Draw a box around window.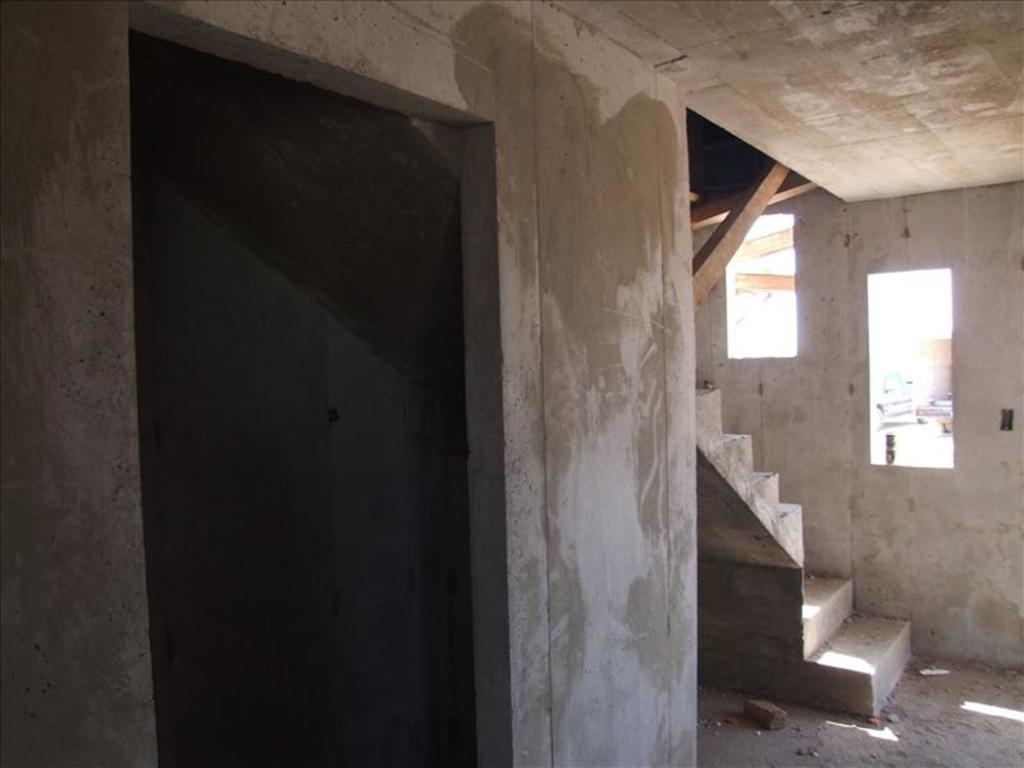
region(864, 228, 964, 486).
